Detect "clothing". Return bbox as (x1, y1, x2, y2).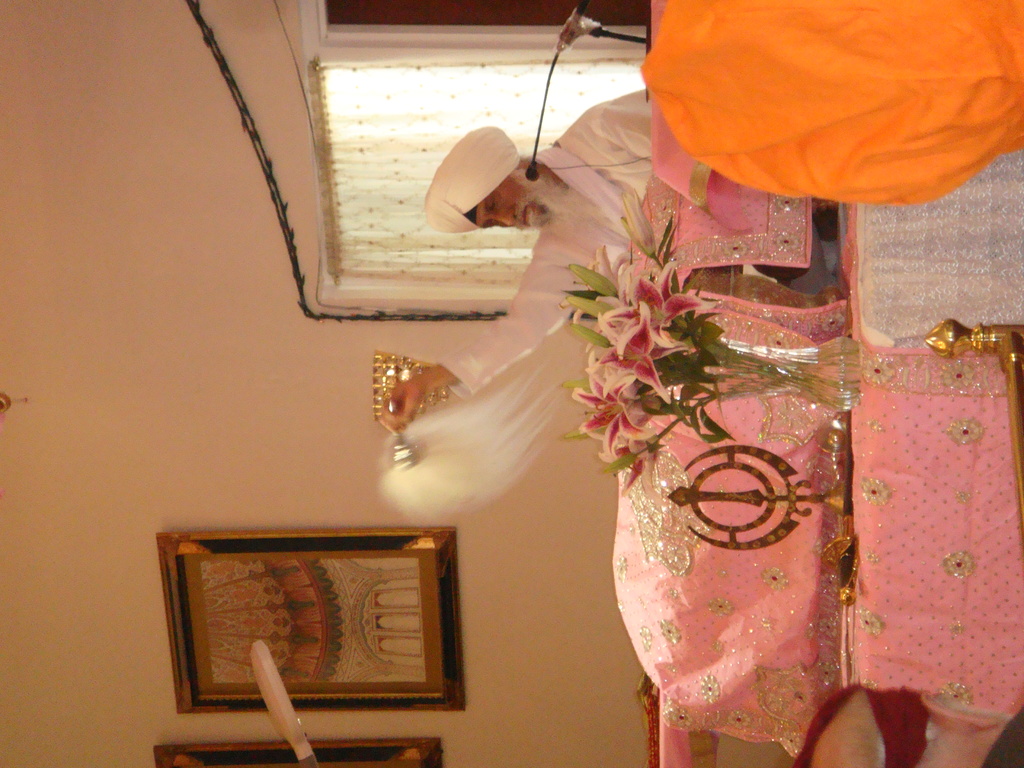
(441, 89, 659, 397).
